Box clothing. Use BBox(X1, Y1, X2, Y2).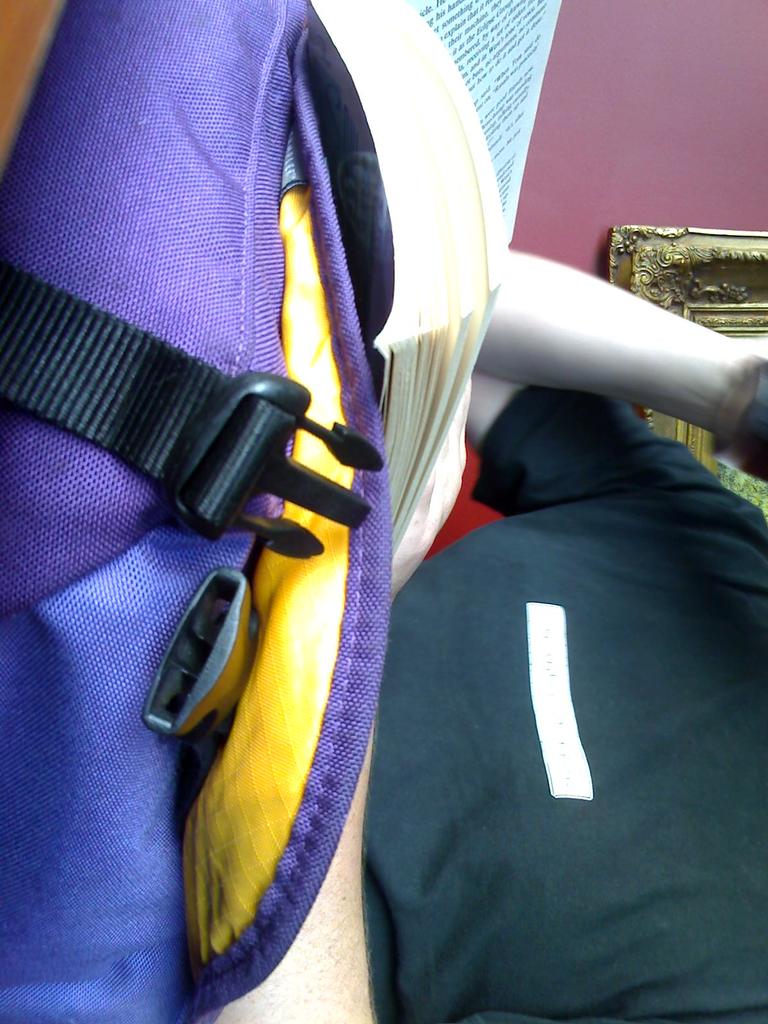
BBox(381, 368, 767, 1023).
